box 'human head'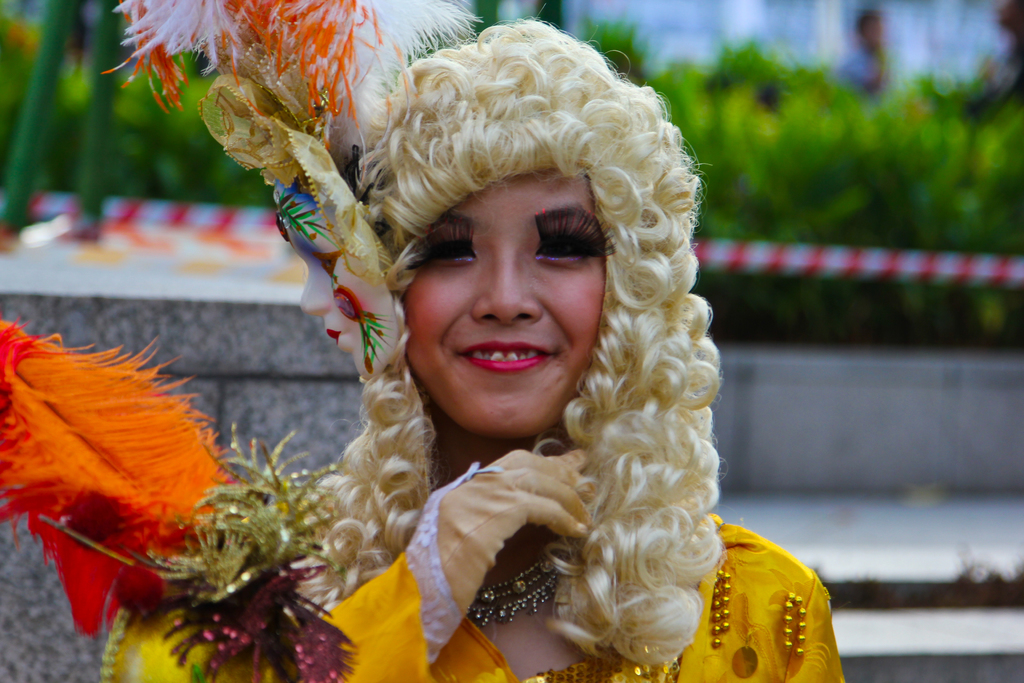
detection(313, 5, 680, 429)
